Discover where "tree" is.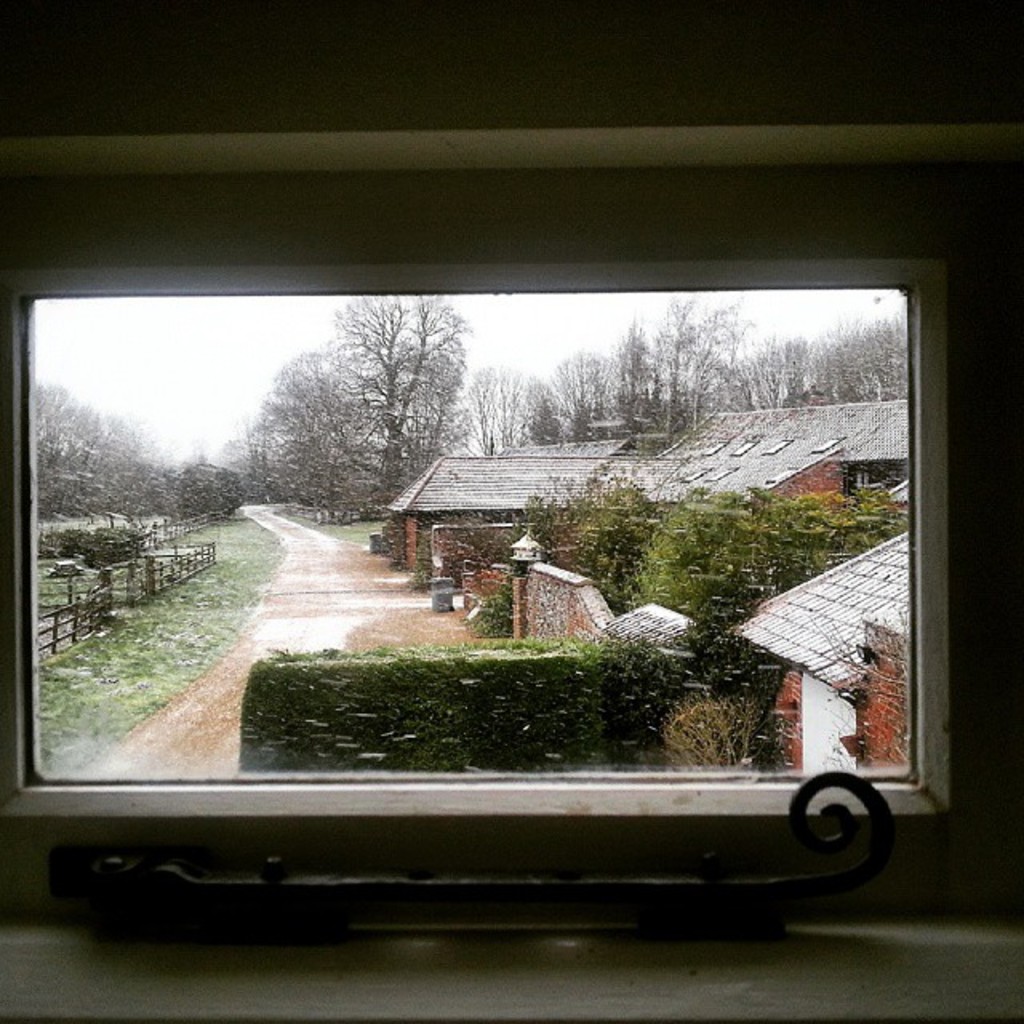
Discovered at BBox(107, 454, 176, 514).
